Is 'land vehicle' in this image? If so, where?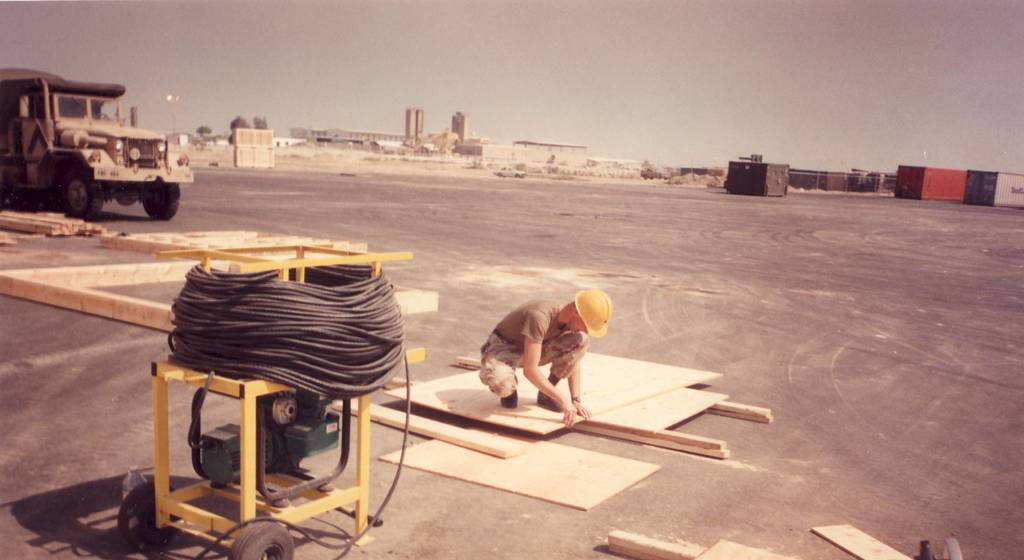
Yes, at locate(490, 163, 526, 179).
